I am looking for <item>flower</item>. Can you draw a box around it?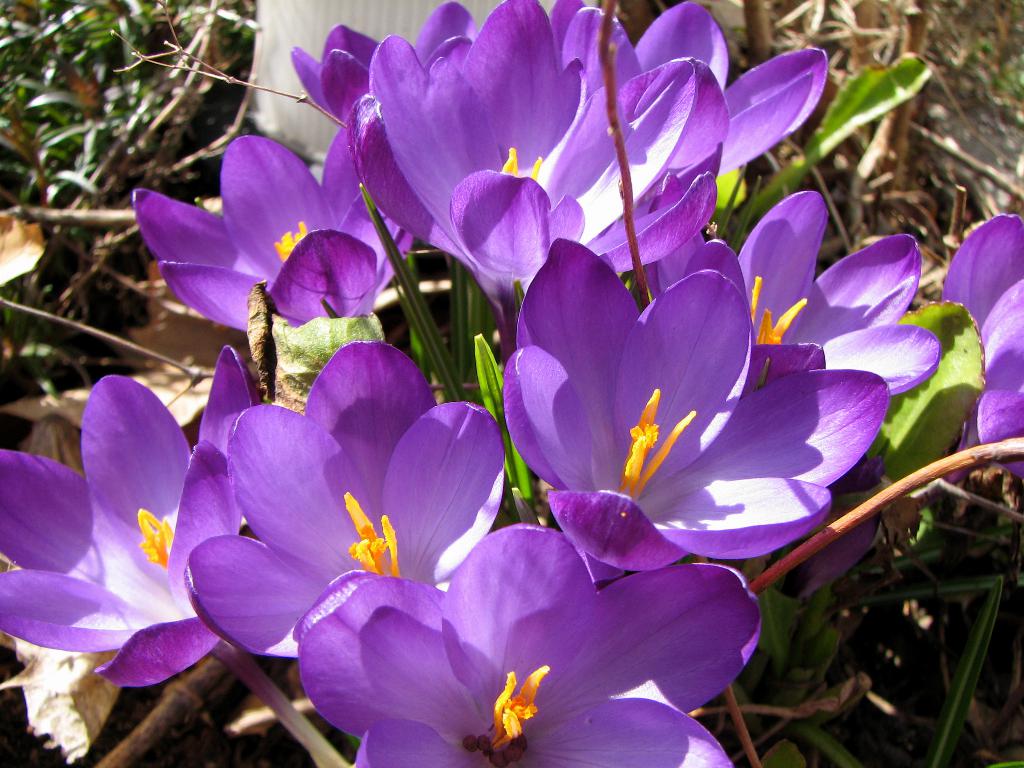
Sure, the bounding box is (644,188,943,399).
